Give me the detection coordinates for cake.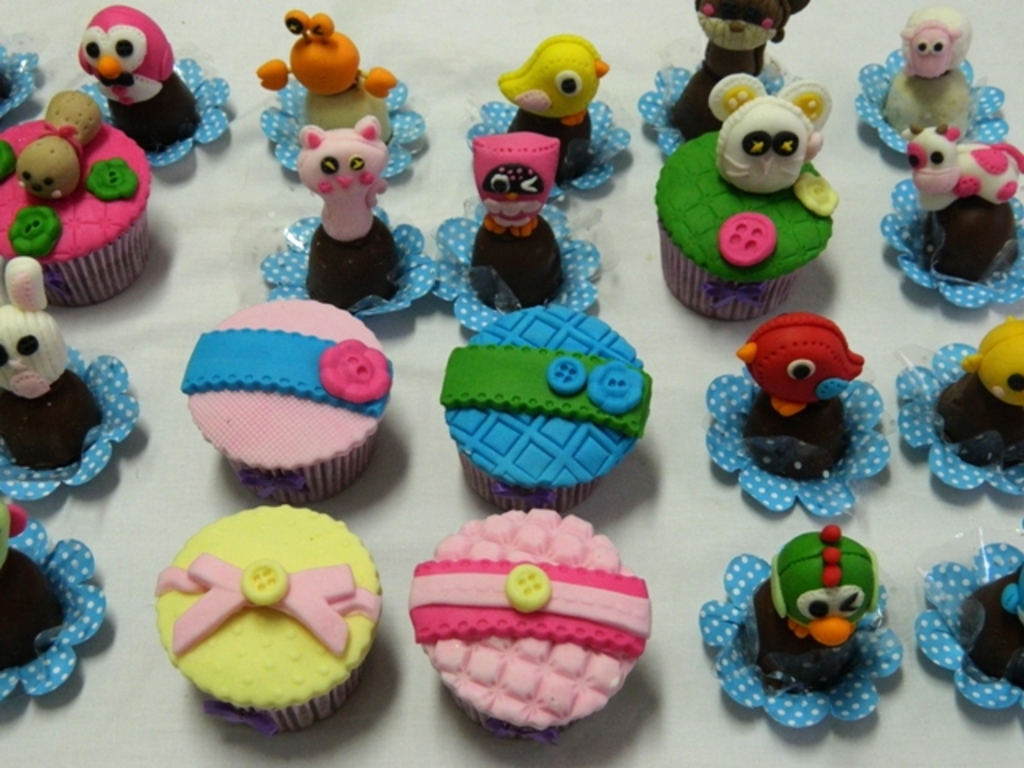
410, 510, 648, 731.
